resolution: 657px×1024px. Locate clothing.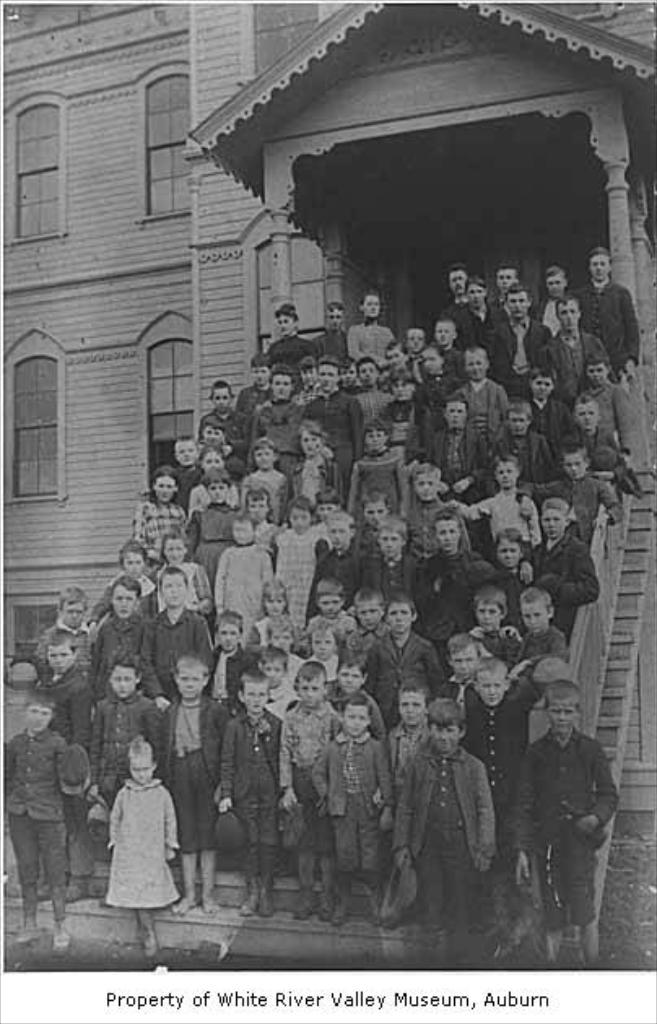
600 377 618 429.
